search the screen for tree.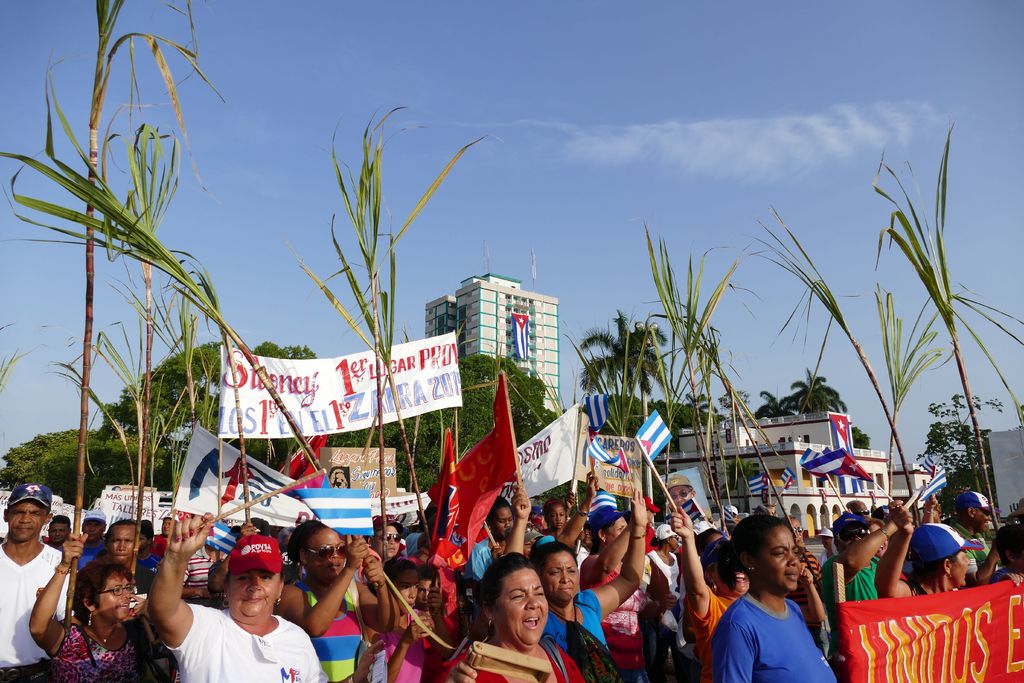
Found at locate(577, 311, 671, 441).
